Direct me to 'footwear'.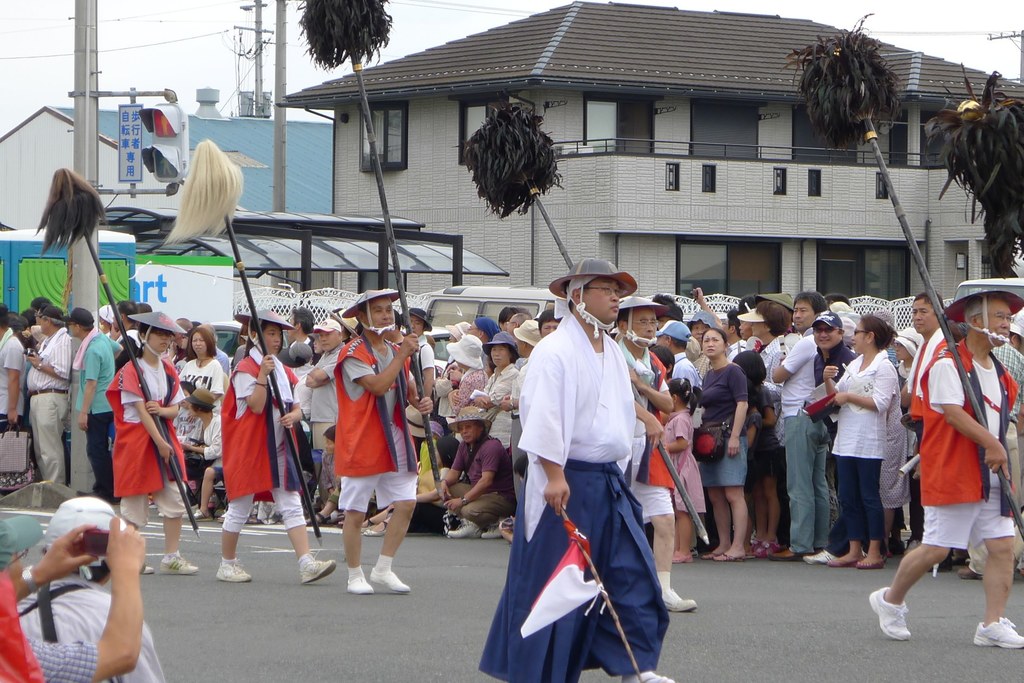
Direction: BBox(662, 576, 695, 616).
